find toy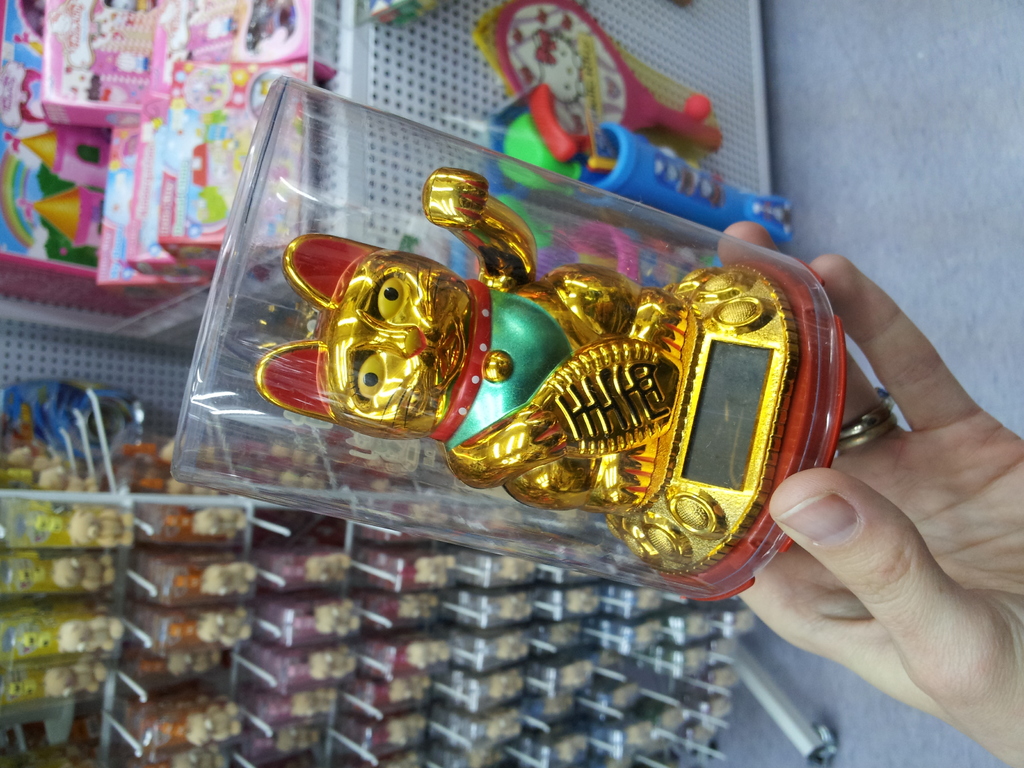
710 669 739 694
